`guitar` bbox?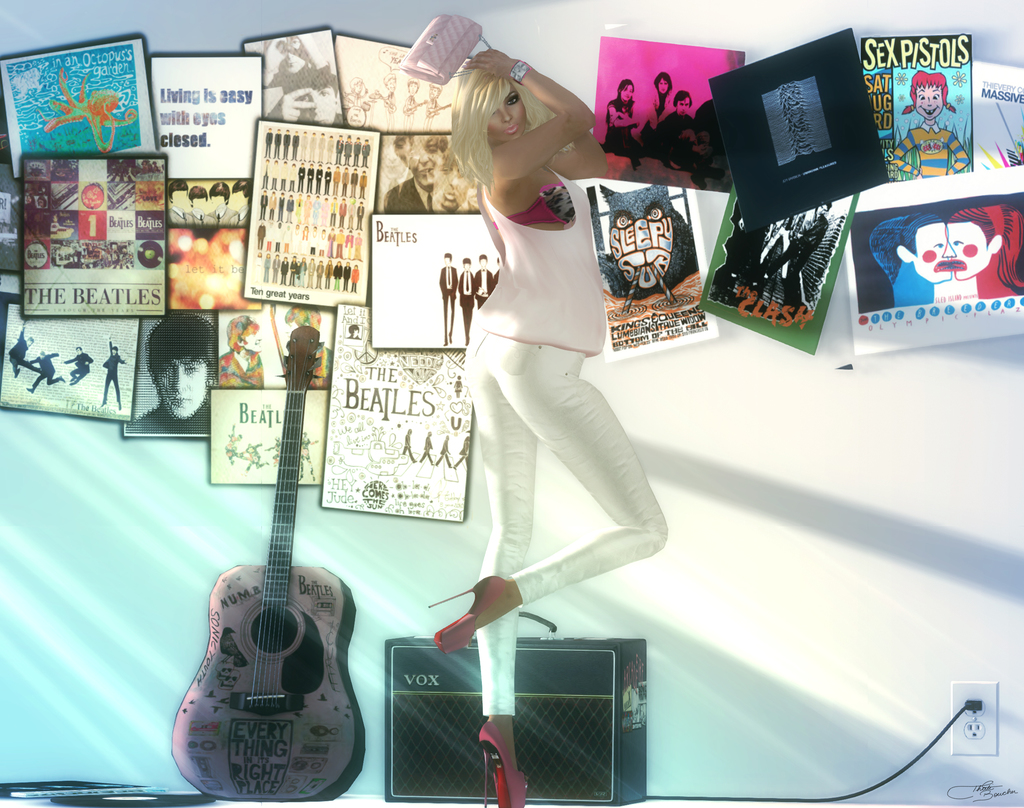
crop(166, 324, 367, 804)
